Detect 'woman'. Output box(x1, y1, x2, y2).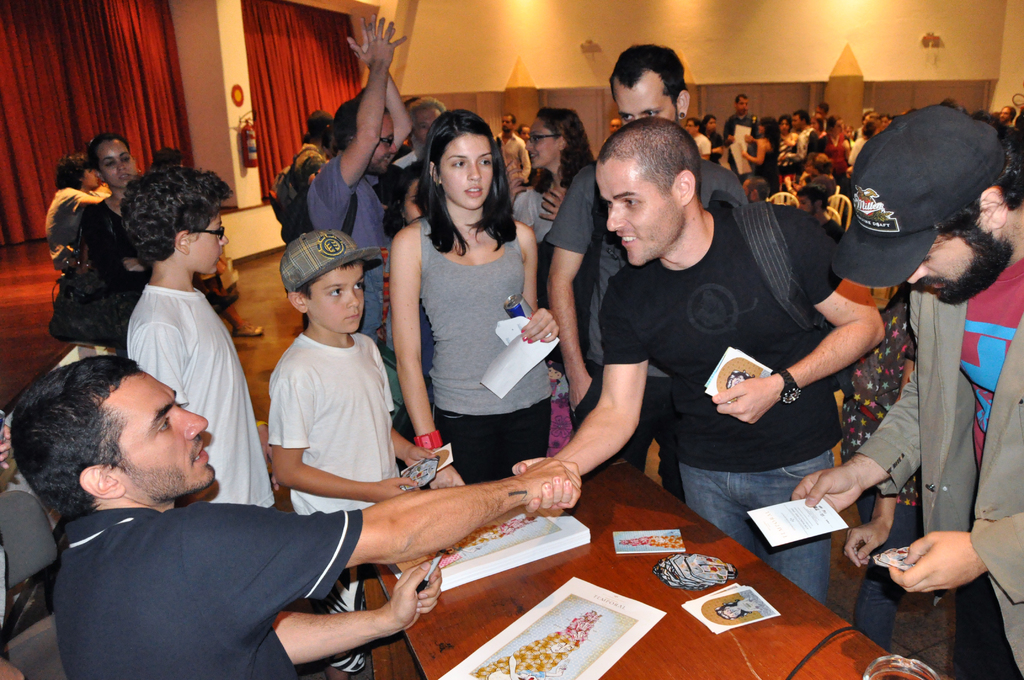
box(377, 108, 573, 551).
